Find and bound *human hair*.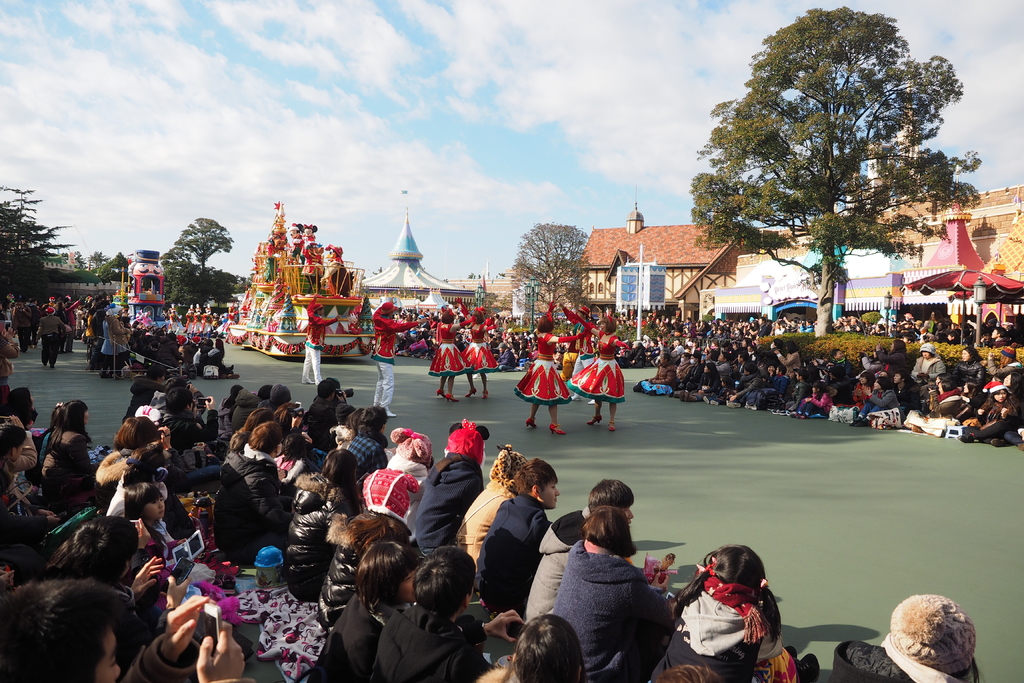
Bound: detection(932, 311, 945, 321).
